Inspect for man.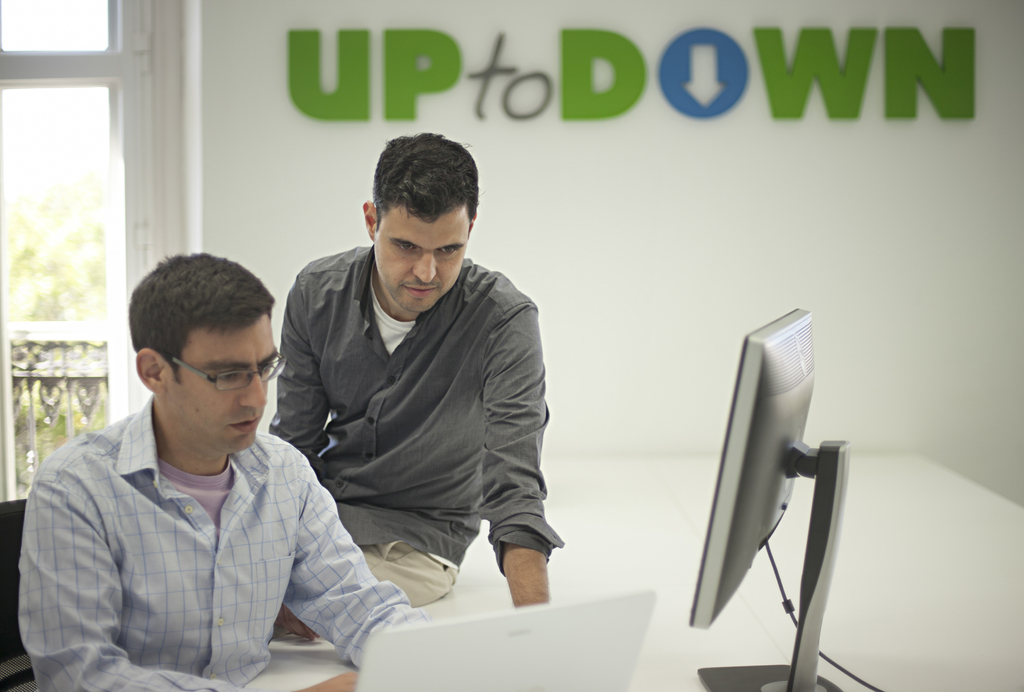
Inspection: pyautogui.locateOnScreen(17, 256, 394, 686).
